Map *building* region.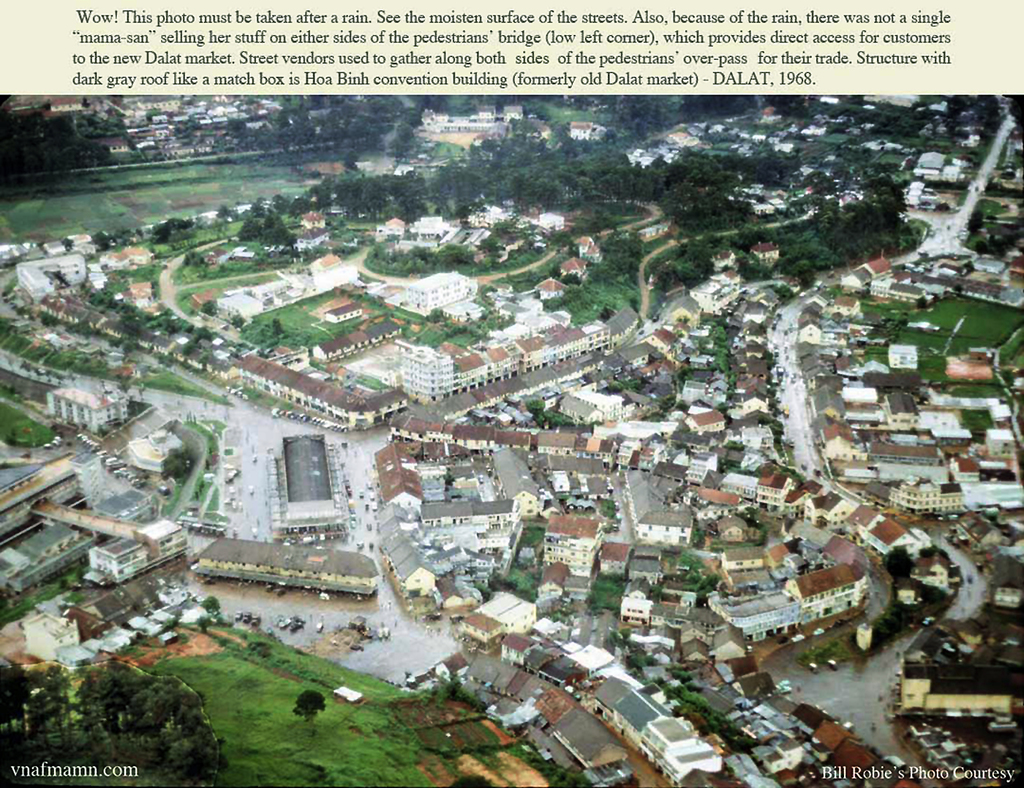
Mapped to <region>0, 454, 76, 539</region>.
